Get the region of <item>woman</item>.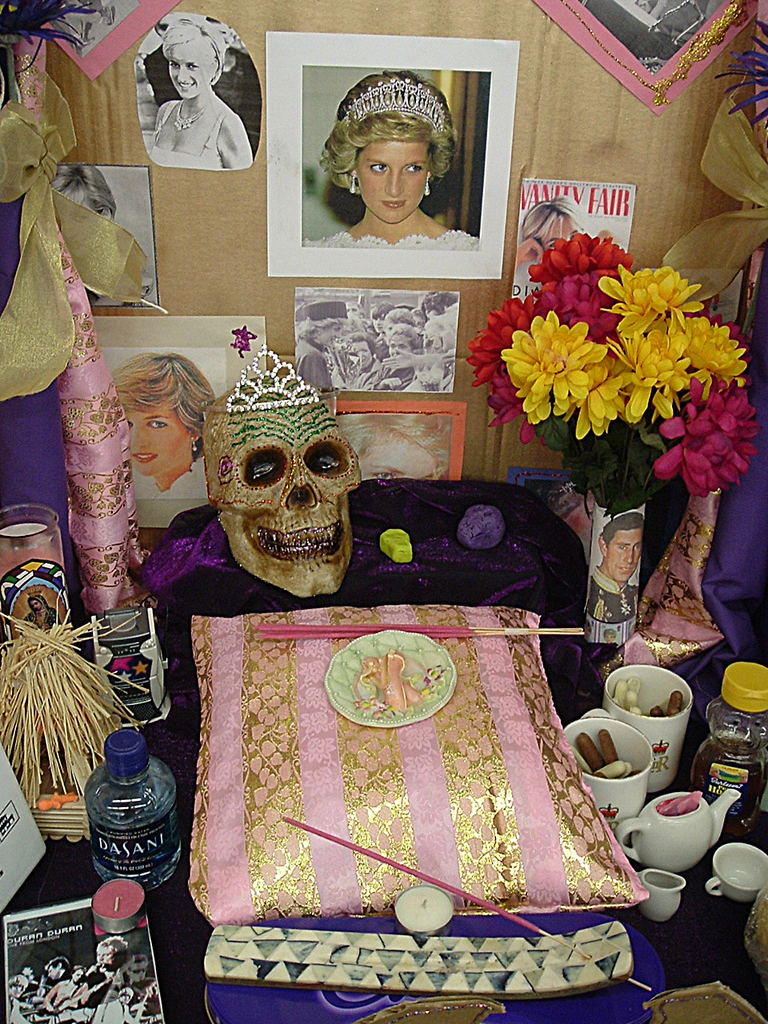
514:194:584:274.
